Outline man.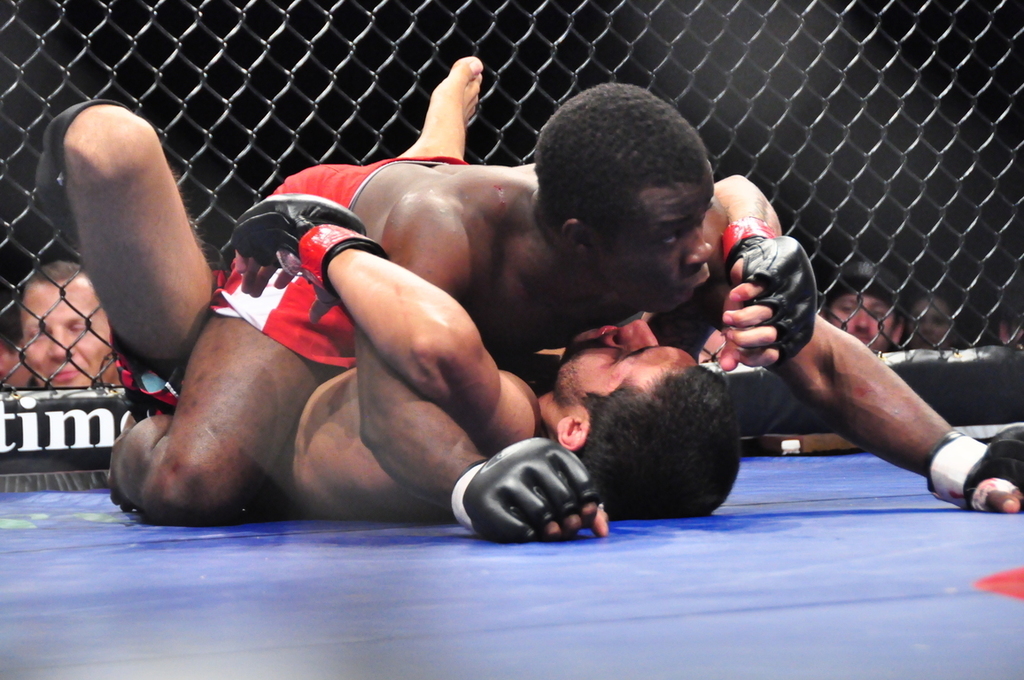
Outline: pyautogui.locateOnScreen(102, 54, 820, 538).
